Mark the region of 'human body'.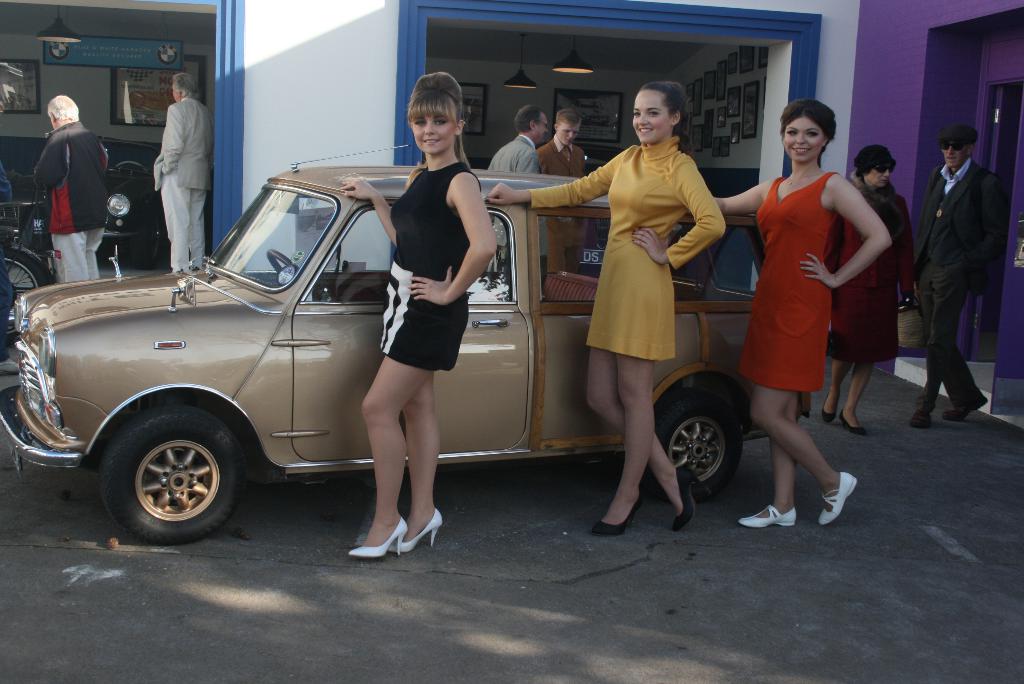
Region: rect(148, 68, 212, 268).
